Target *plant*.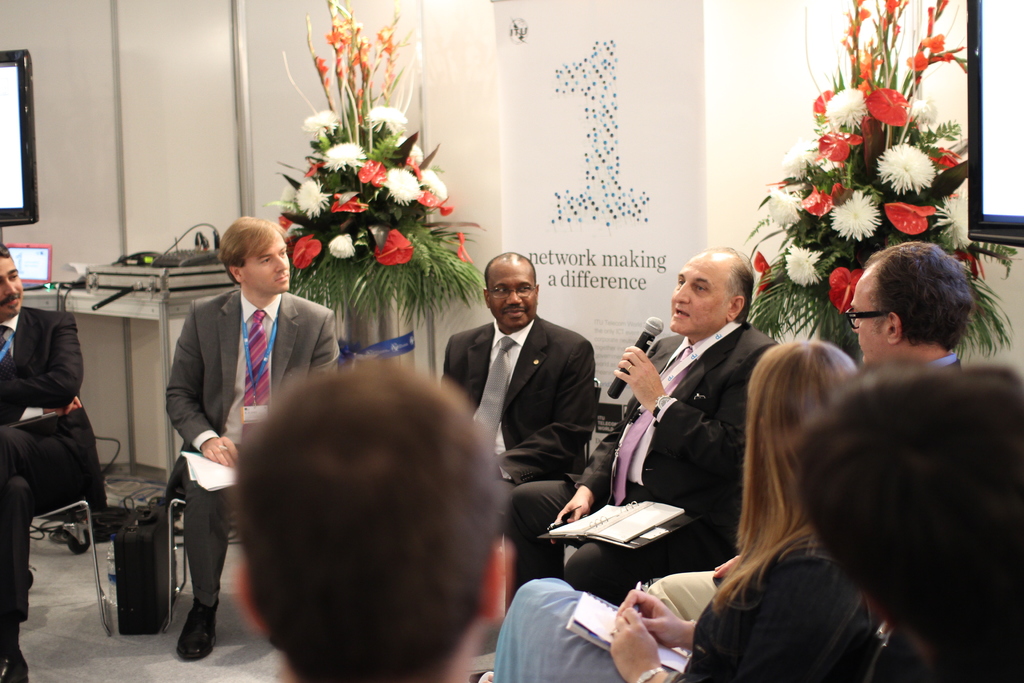
Target region: (740, 0, 1018, 363).
